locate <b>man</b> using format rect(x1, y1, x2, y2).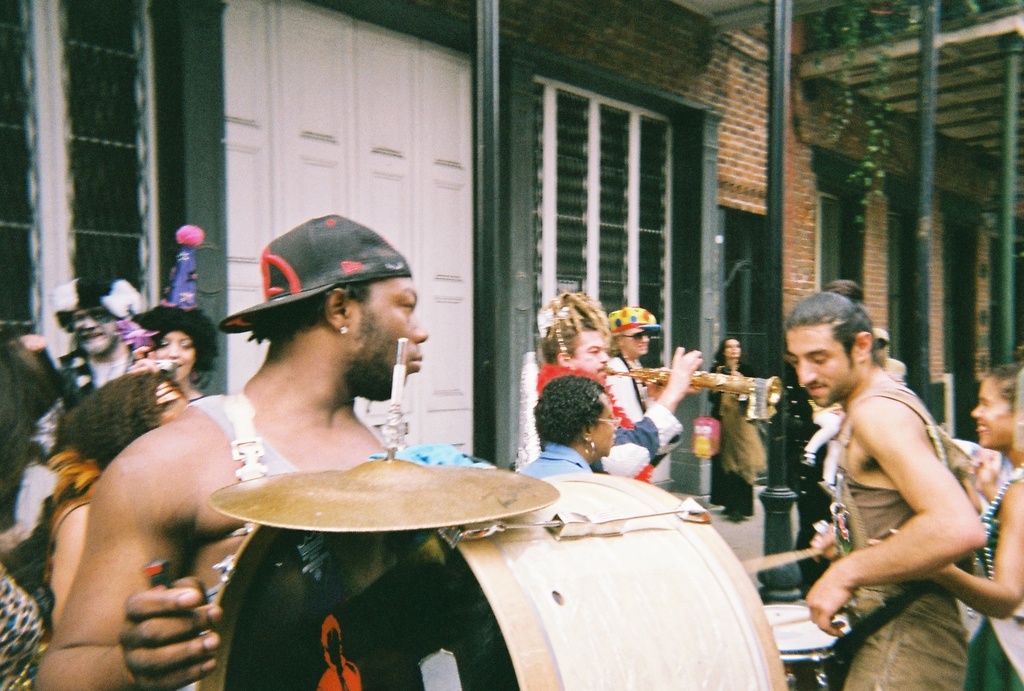
rect(751, 301, 988, 664).
